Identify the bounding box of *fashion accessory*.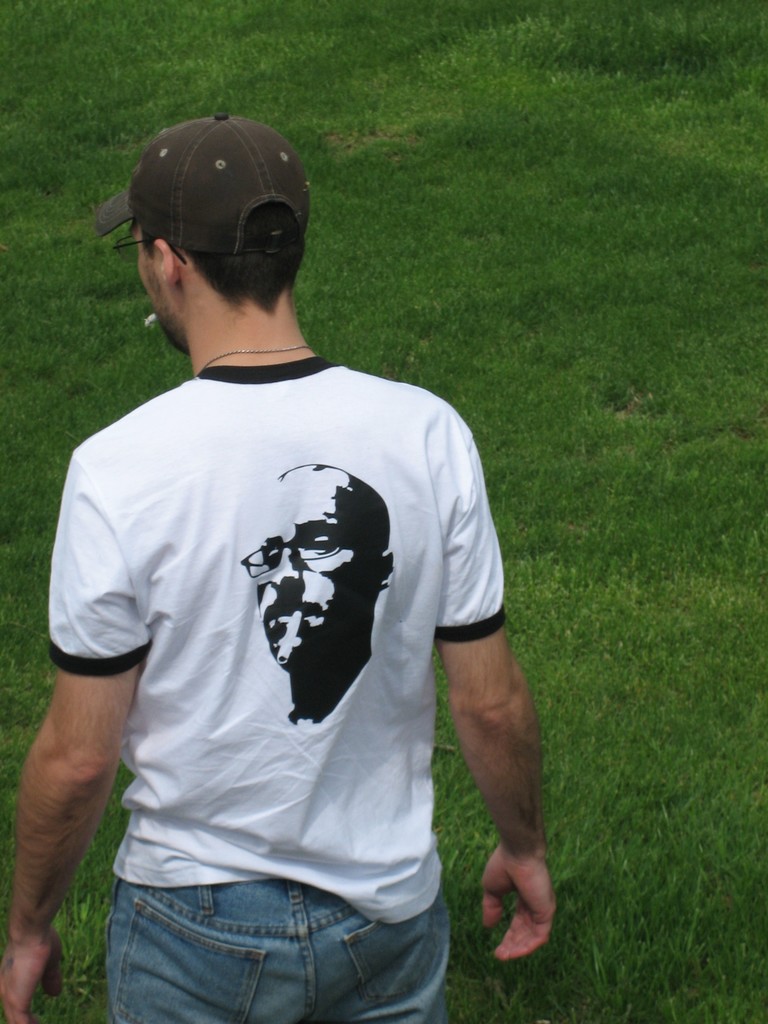
box(204, 346, 314, 372).
